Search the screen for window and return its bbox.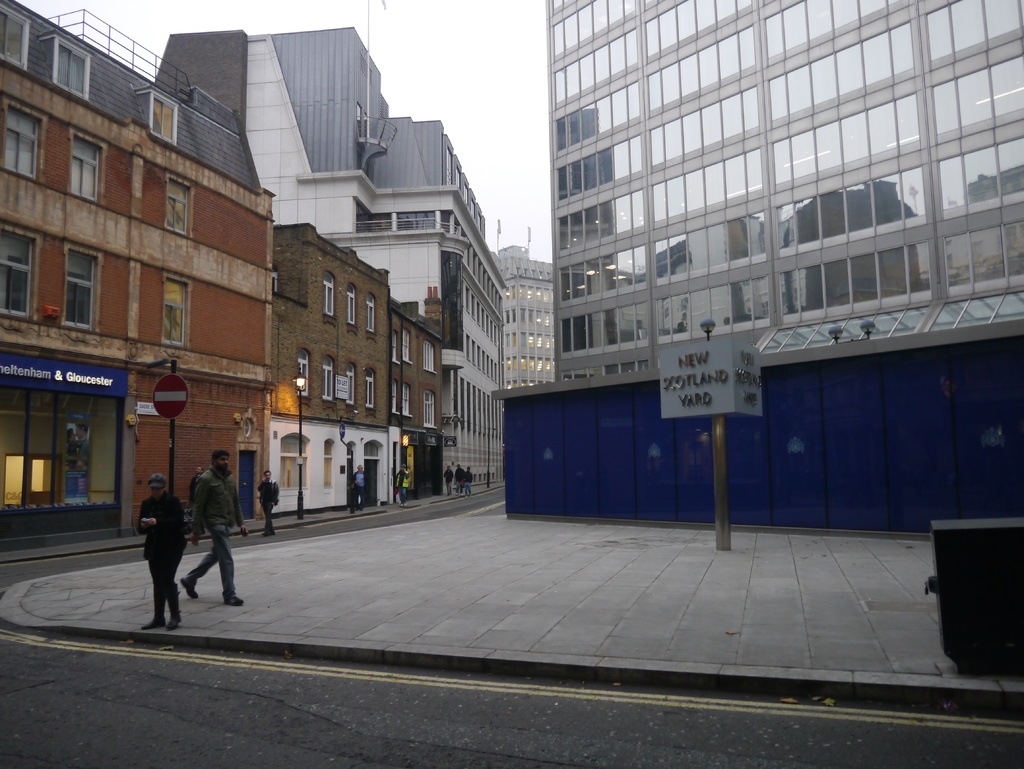
Found: 38/220/108/333.
